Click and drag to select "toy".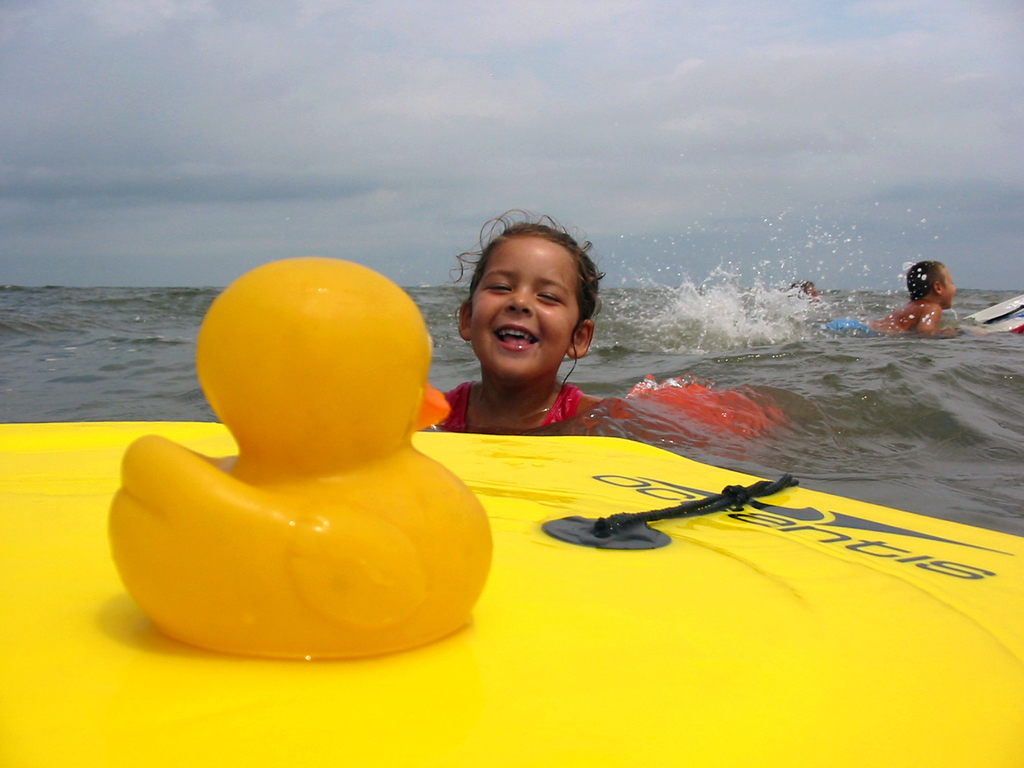
Selection: <box>117,230,511,657</box>.
